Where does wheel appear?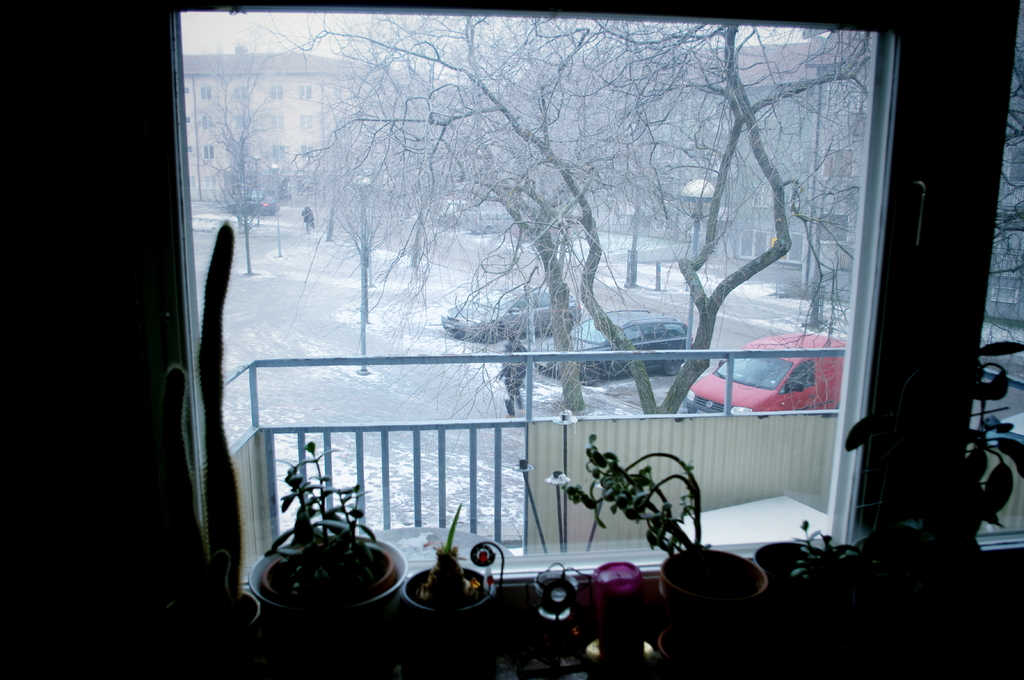
Appears at select_region(482, 324, 500, 345).
